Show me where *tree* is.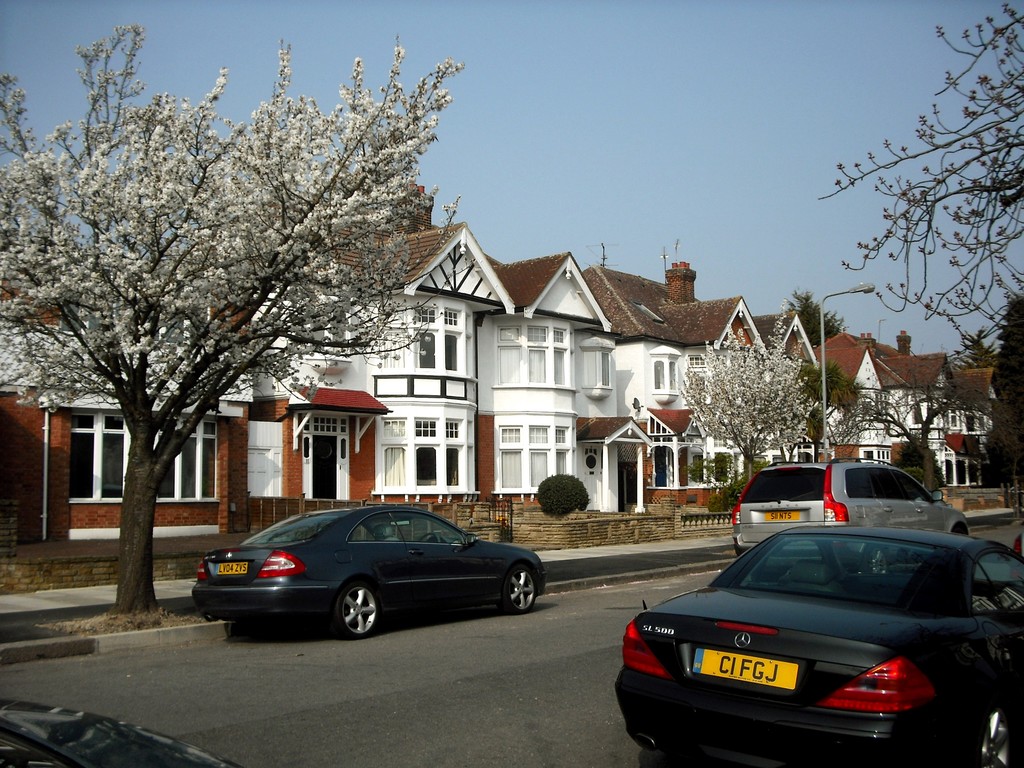
*tree* is at region(28, 29, 442, 584).
